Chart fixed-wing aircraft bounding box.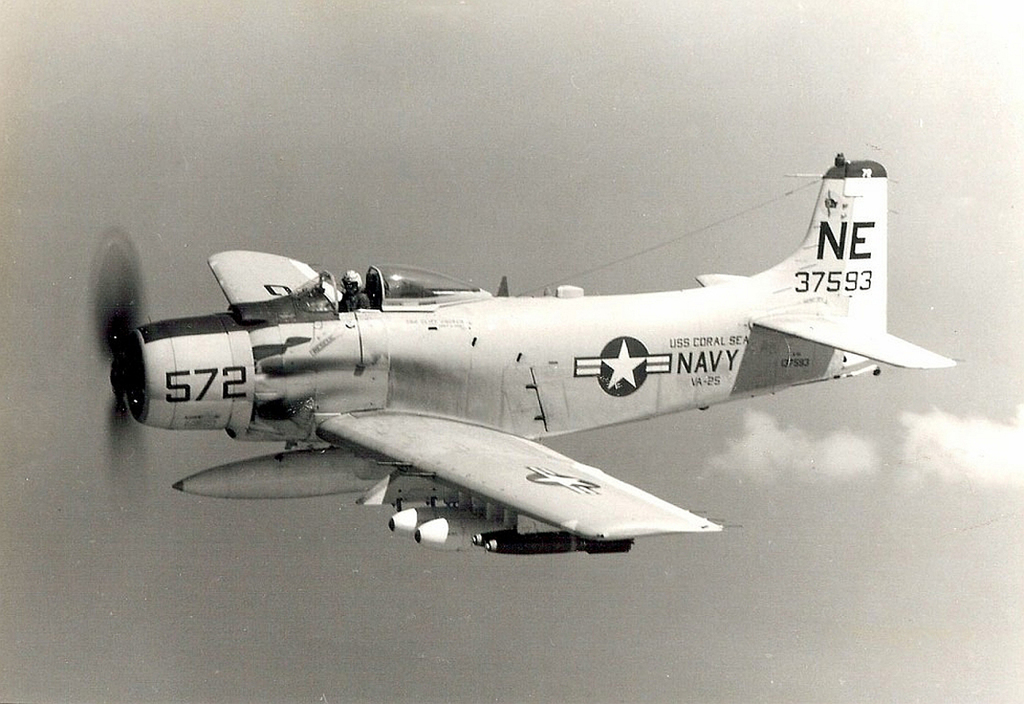
Charted: [left=91, top=152, right=957, bottom=554].
